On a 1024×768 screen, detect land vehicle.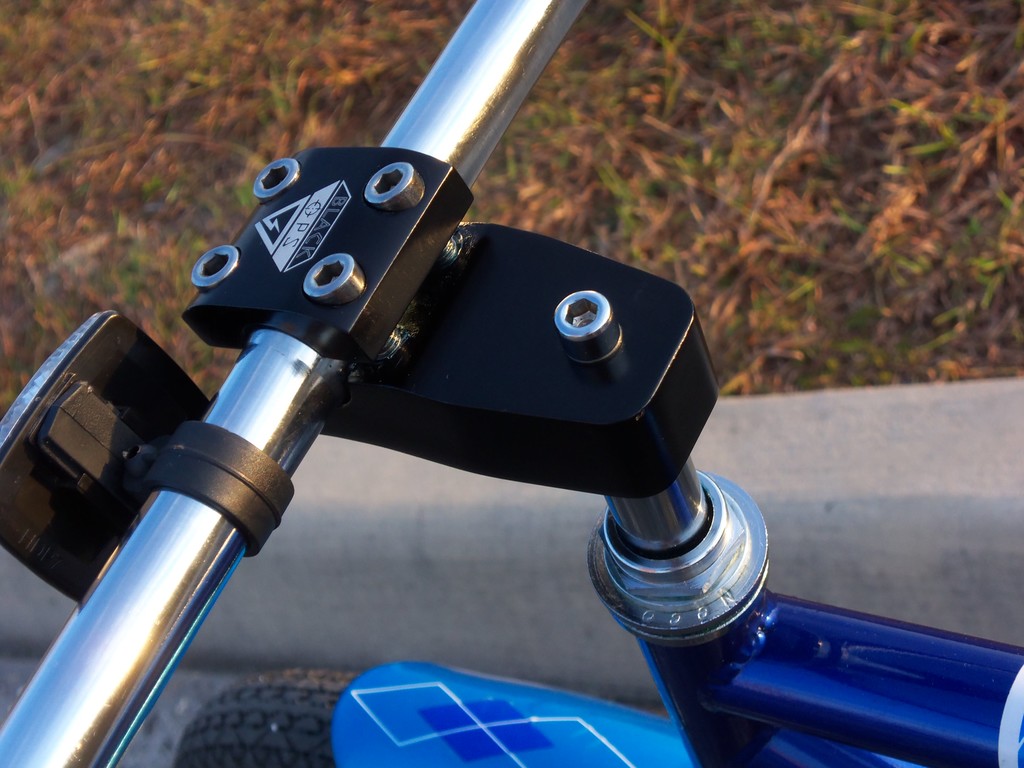
[left=0, top=0, right=1023, bottom=767].
